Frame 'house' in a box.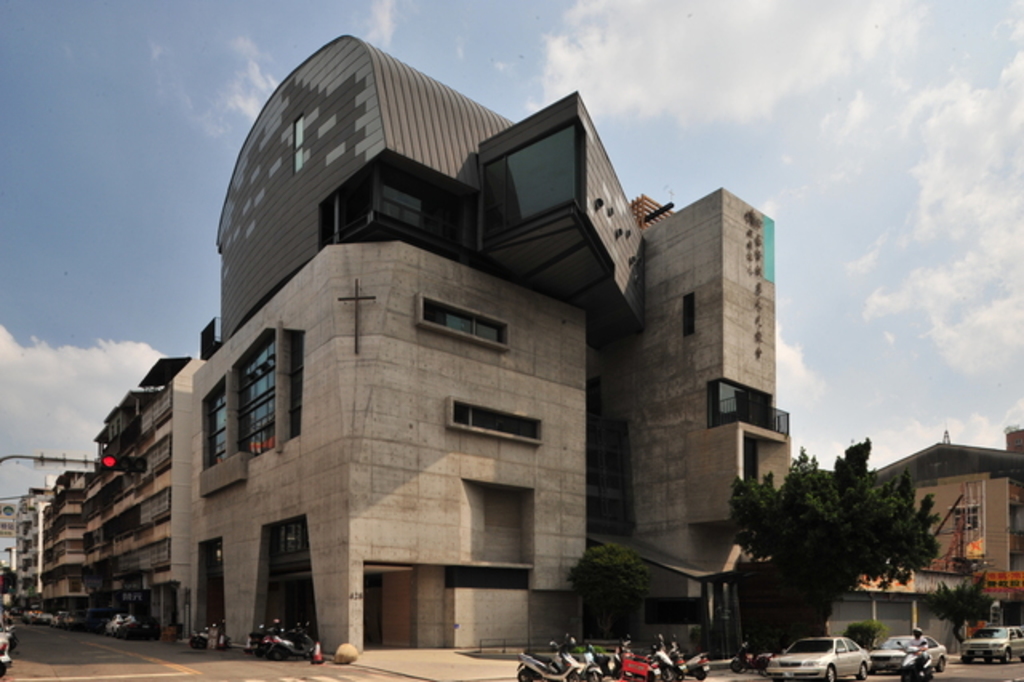
(182,32,811,655).
